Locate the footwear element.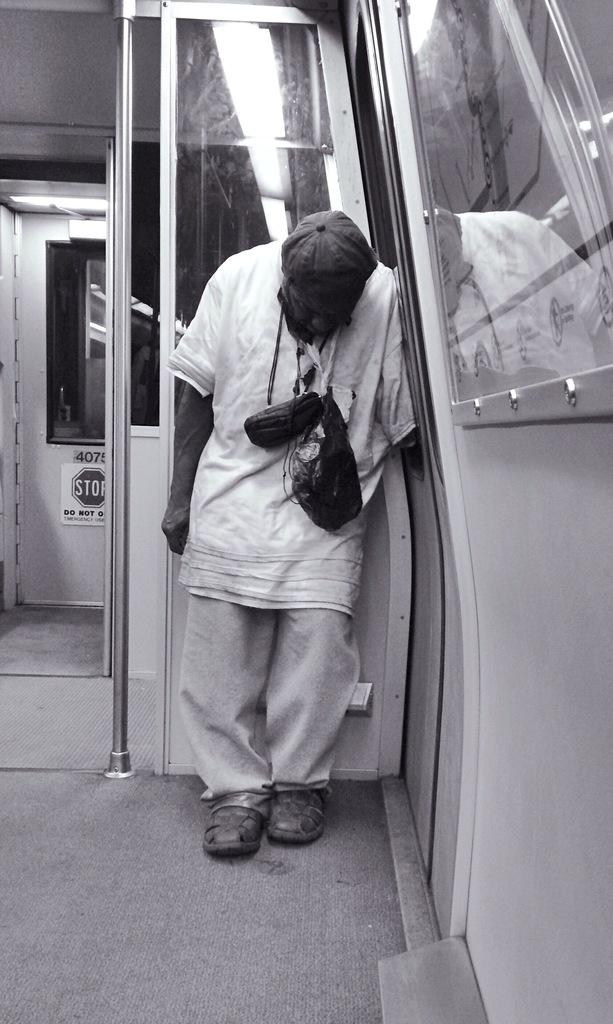
Element bbox: {"left": 263, "top": 790, "right": 339, "bottom": 844}.
